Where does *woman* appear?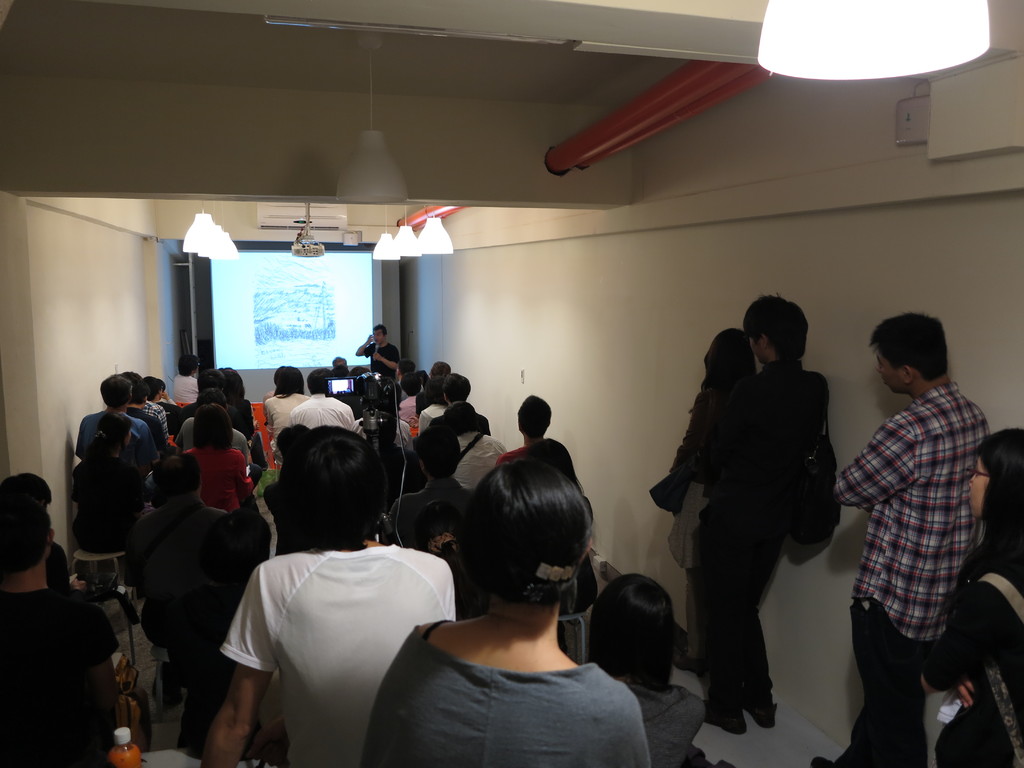
Appears at (356, 453, 650, 767).
